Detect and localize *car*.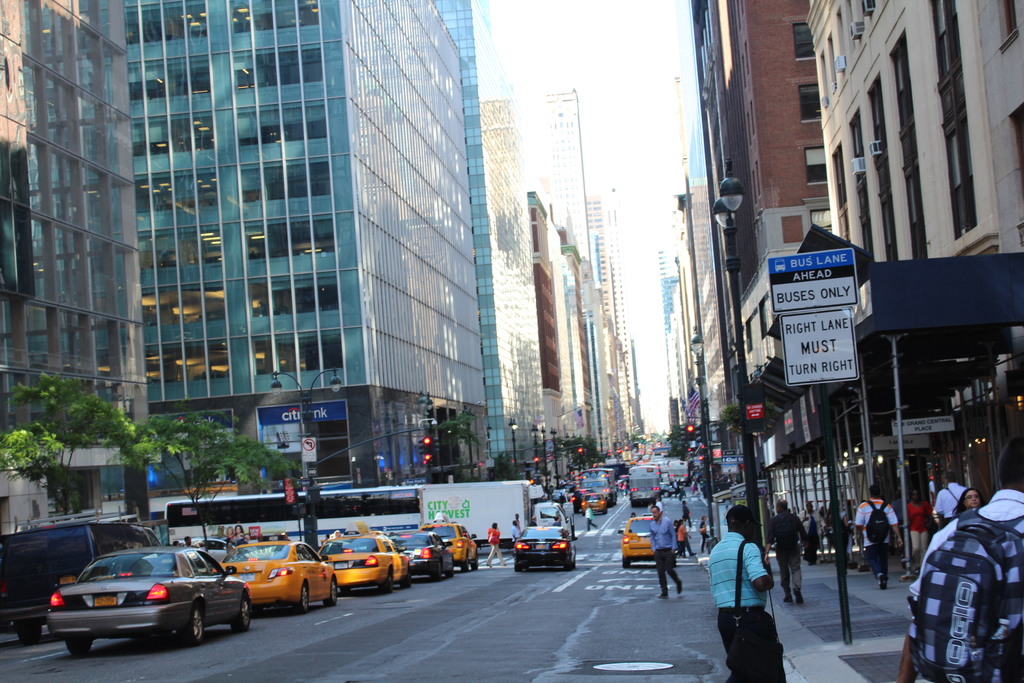
Localized at pyautogui.locateOnScreen(180, 532, 236, 551).
